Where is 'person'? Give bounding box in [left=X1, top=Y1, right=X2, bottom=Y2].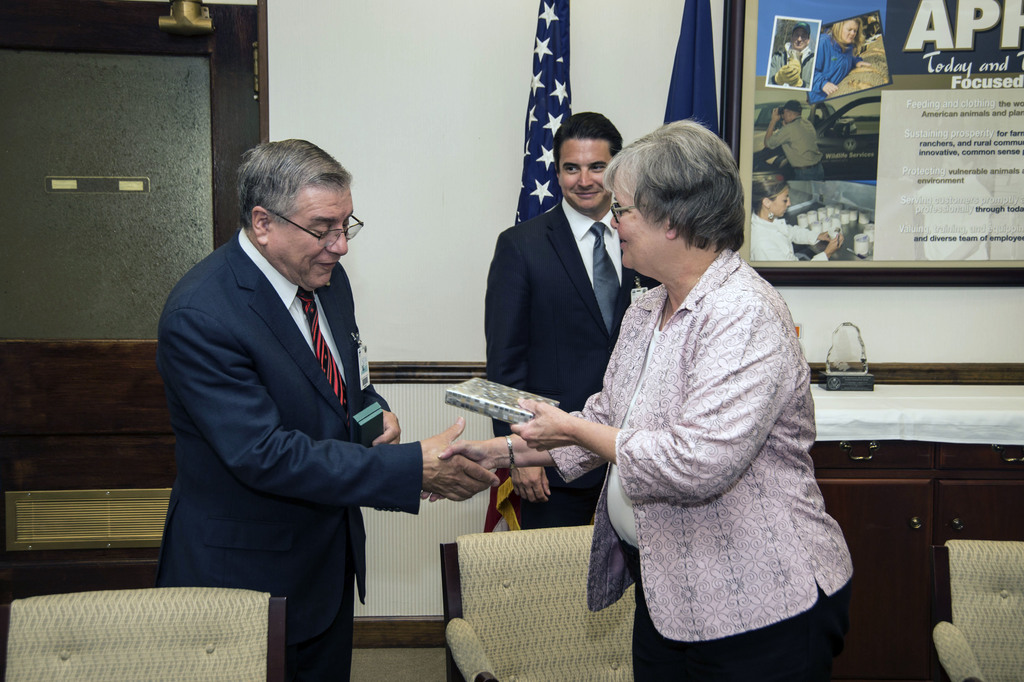
[left=815, top=21, right=863, bottom=99].
